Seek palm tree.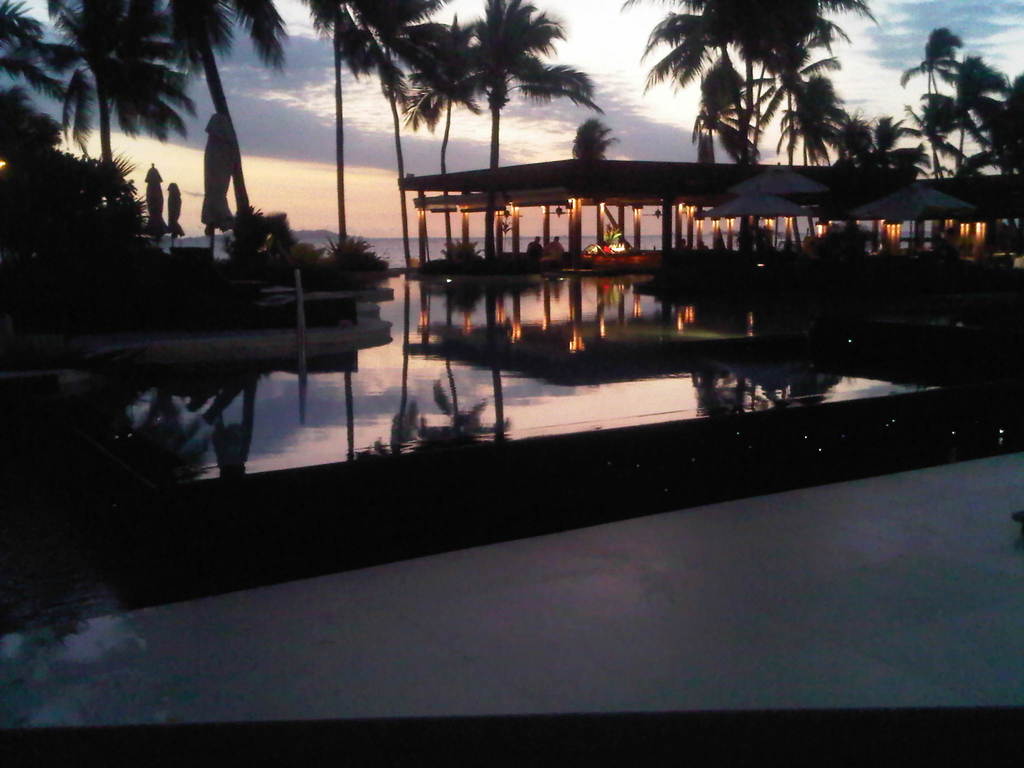
(left=788, top=61, right=845, bottom=171).
